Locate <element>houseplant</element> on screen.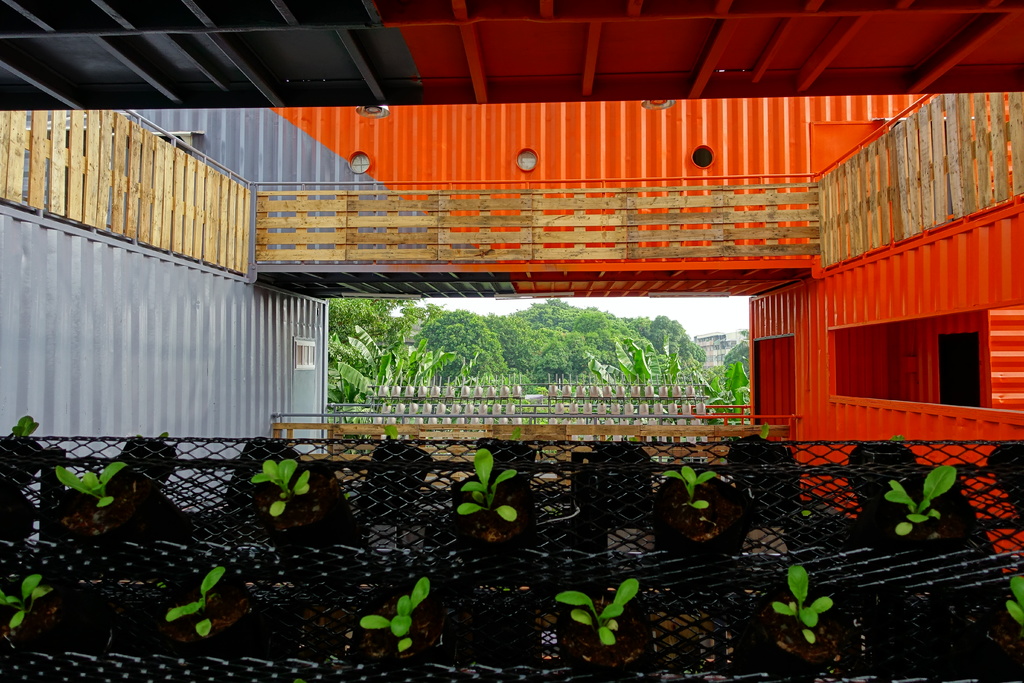
On screen at bbox(223, 439, 297, 512).
